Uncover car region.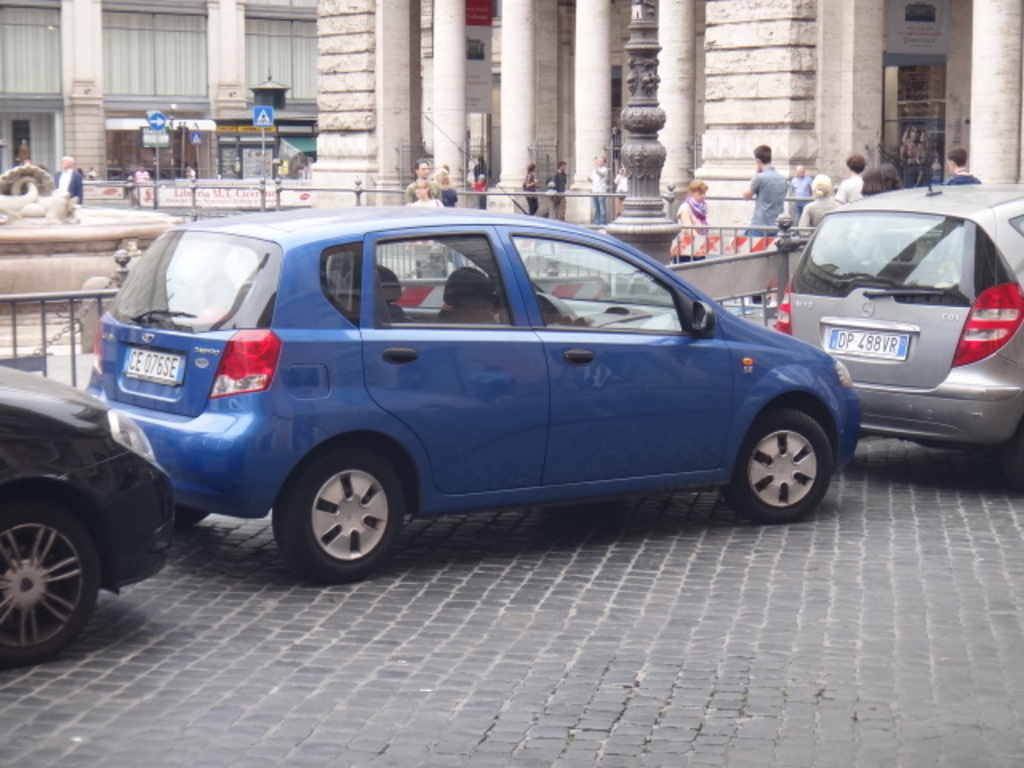
Uncovered: detection(40, 211, 878, 587).
